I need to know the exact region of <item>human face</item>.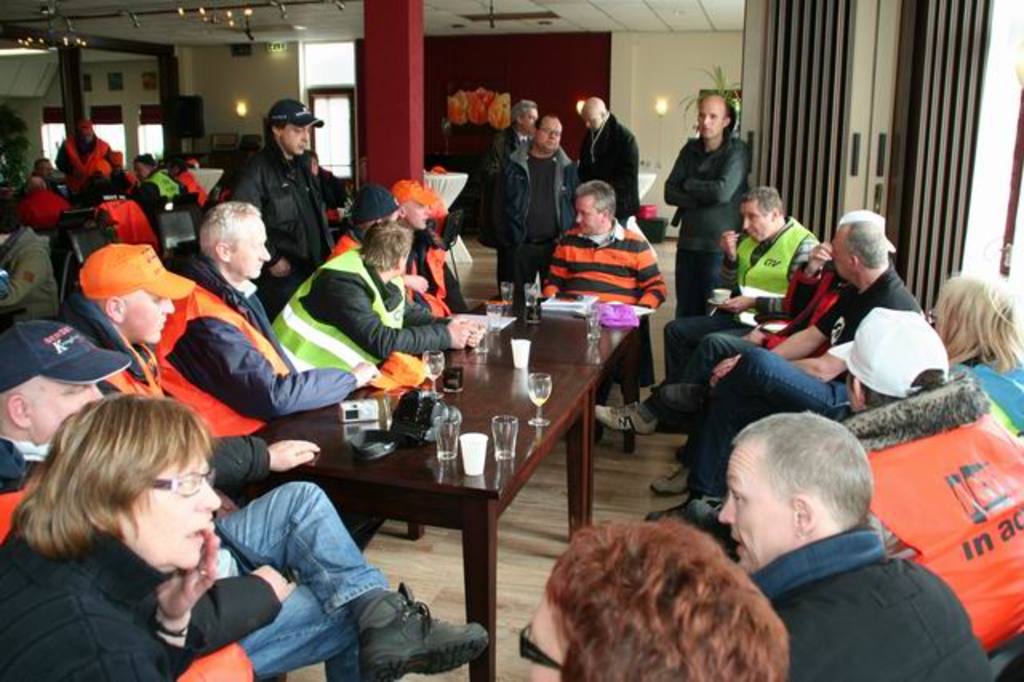
Region: locate(742, 203, 771, 245).
